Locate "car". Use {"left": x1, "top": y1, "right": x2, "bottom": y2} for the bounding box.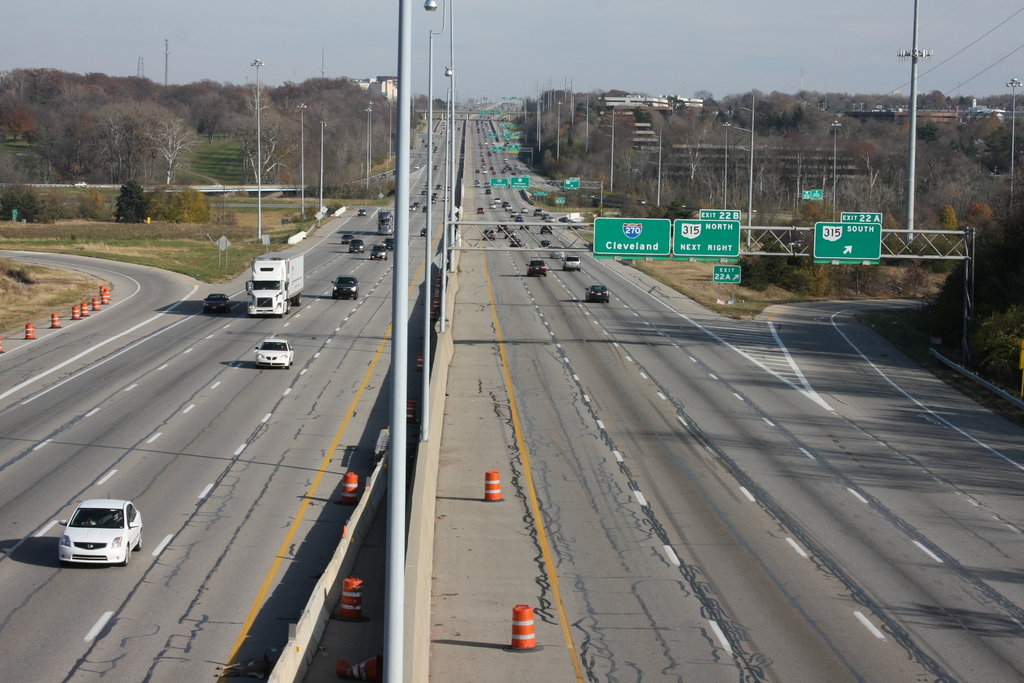
{"left": 423, "top": 209, "right": 427, "bottom": 214}.
